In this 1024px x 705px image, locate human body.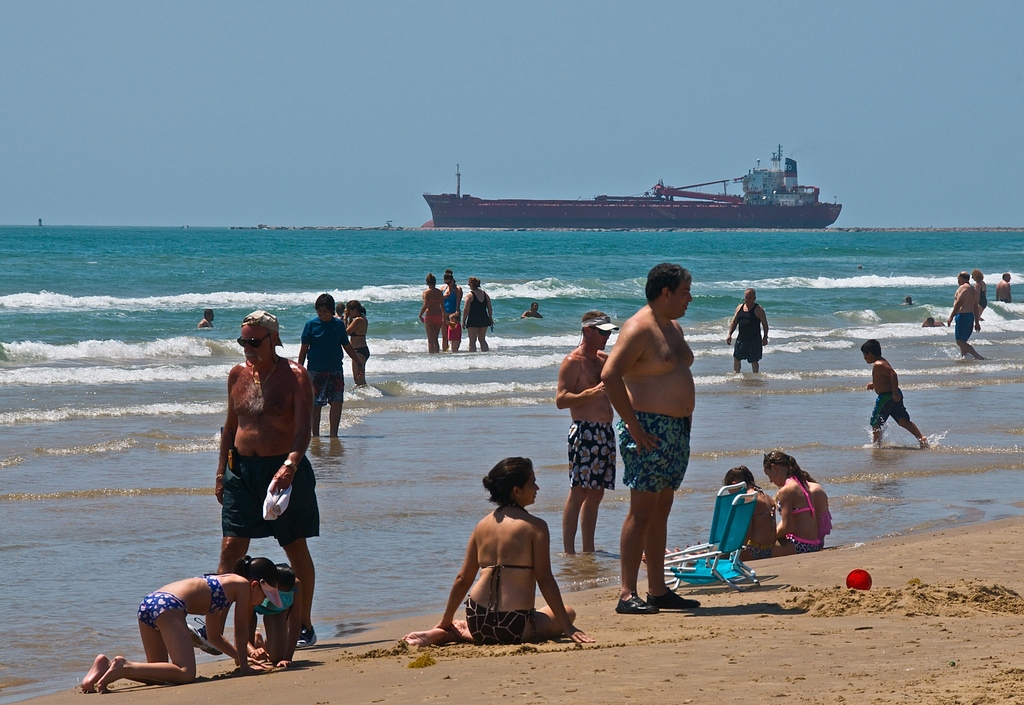
Bounding box: box(584, 257, 703, 615).
